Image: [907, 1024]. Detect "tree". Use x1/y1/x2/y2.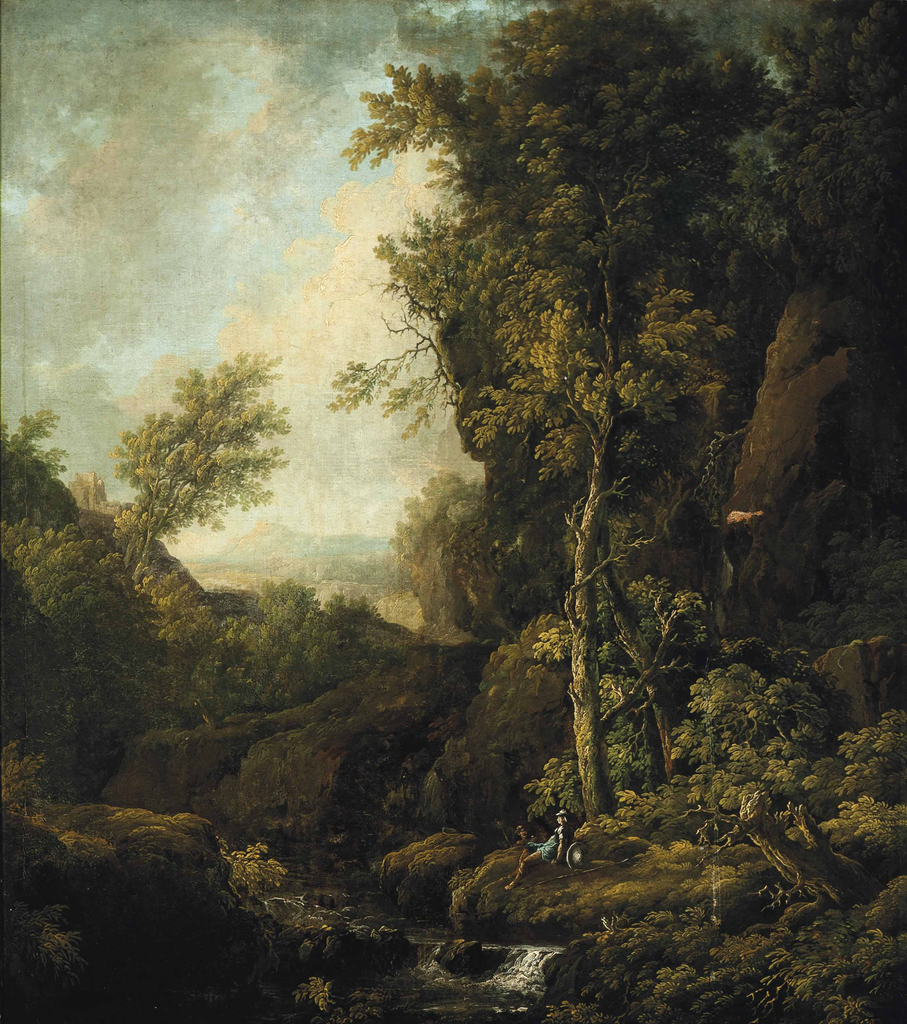
659/655/894/910.
